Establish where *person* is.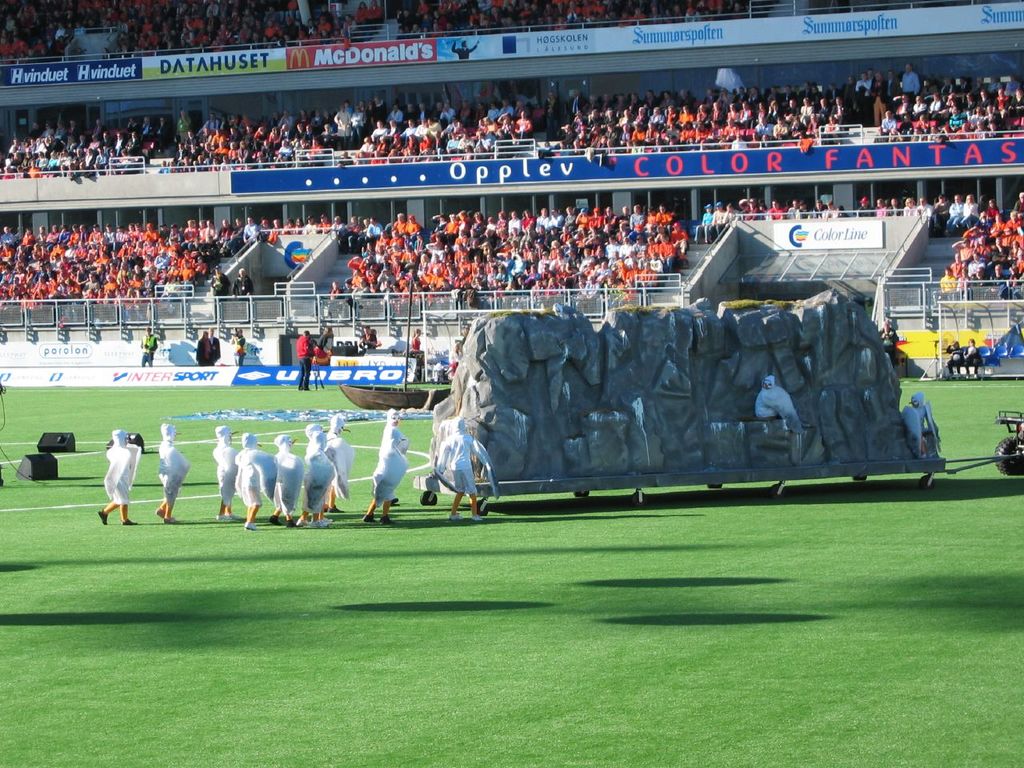
Established at <box>744,197,758,219</box>.
